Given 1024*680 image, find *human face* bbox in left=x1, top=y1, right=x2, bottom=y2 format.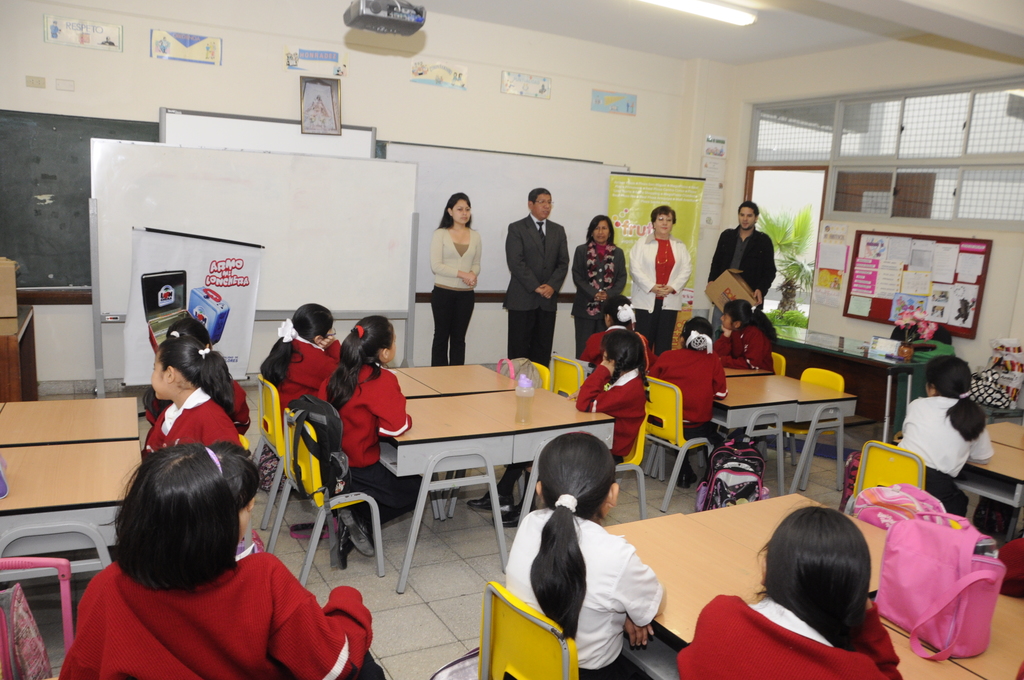
left=149, top=354, right=163, bottom=397.
